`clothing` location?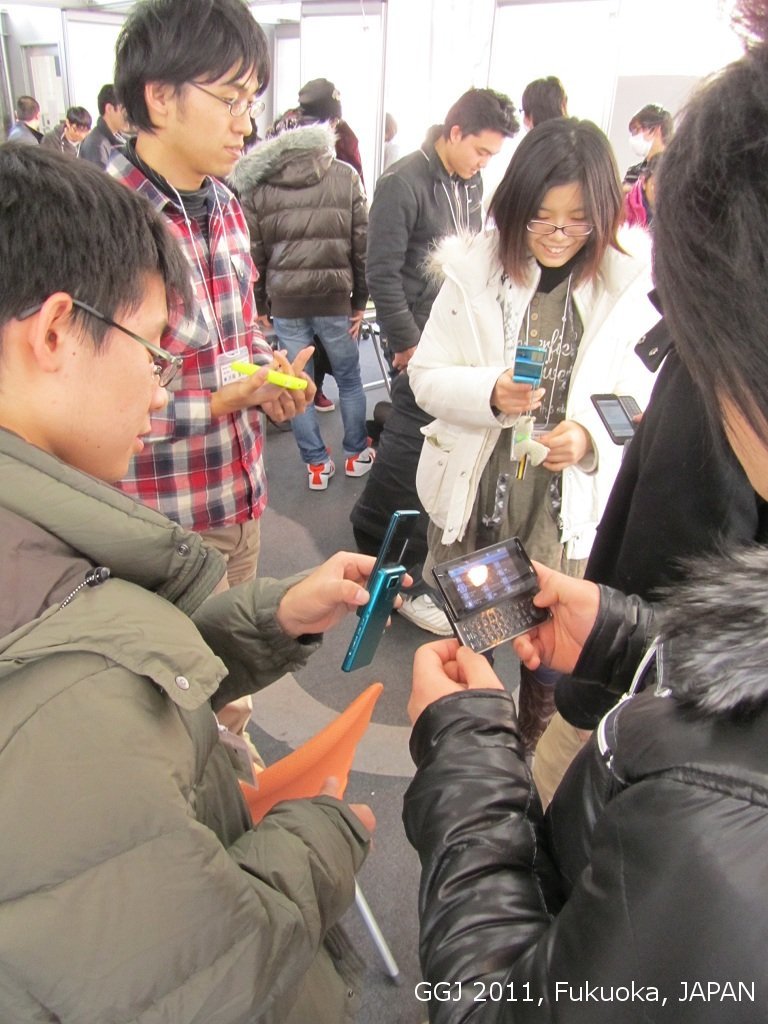
(x1=71, y1=138, x2=279, y2=594)
